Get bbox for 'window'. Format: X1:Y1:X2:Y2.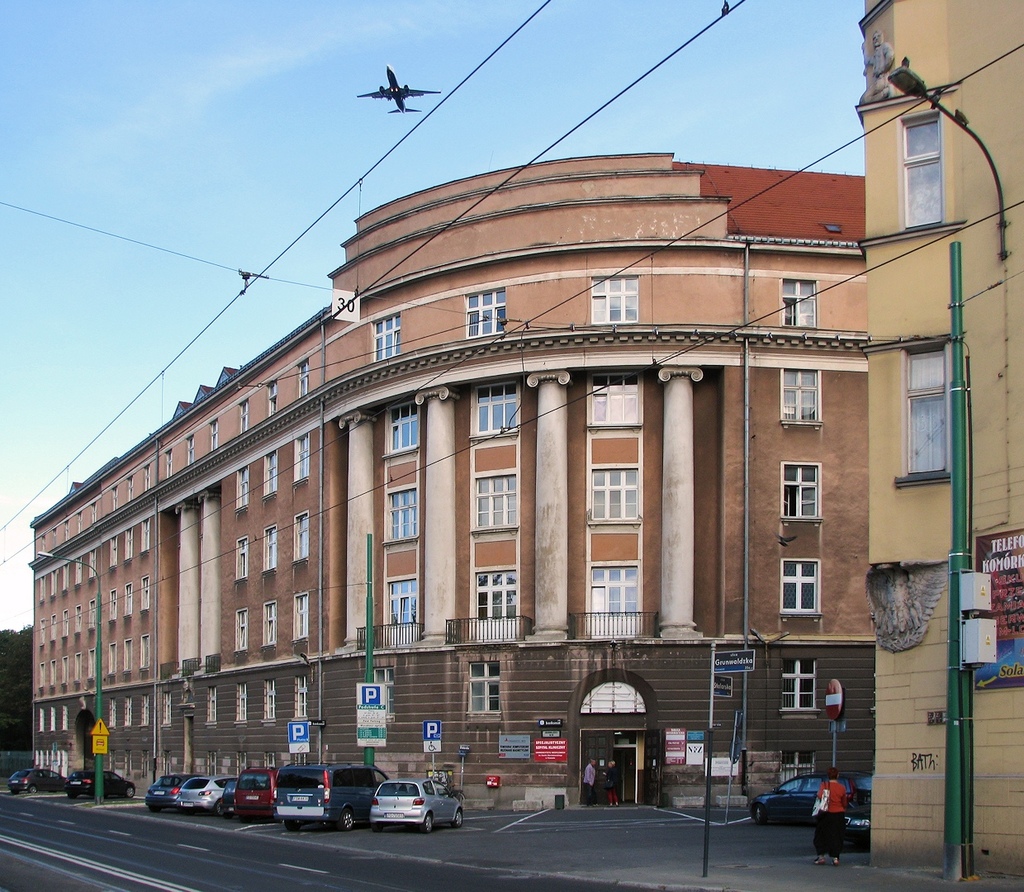
386:482:416:542.
